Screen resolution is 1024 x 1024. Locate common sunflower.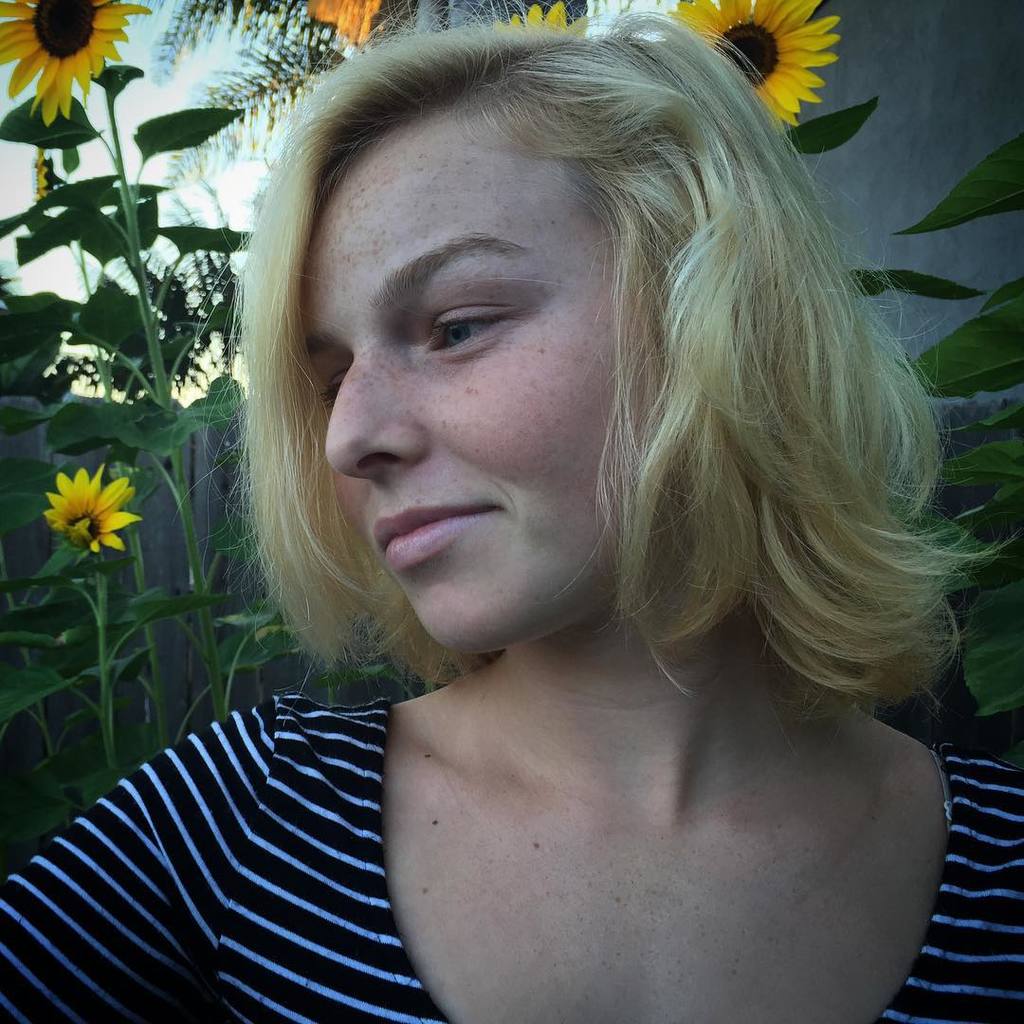
(0, 0, 148, 119).
